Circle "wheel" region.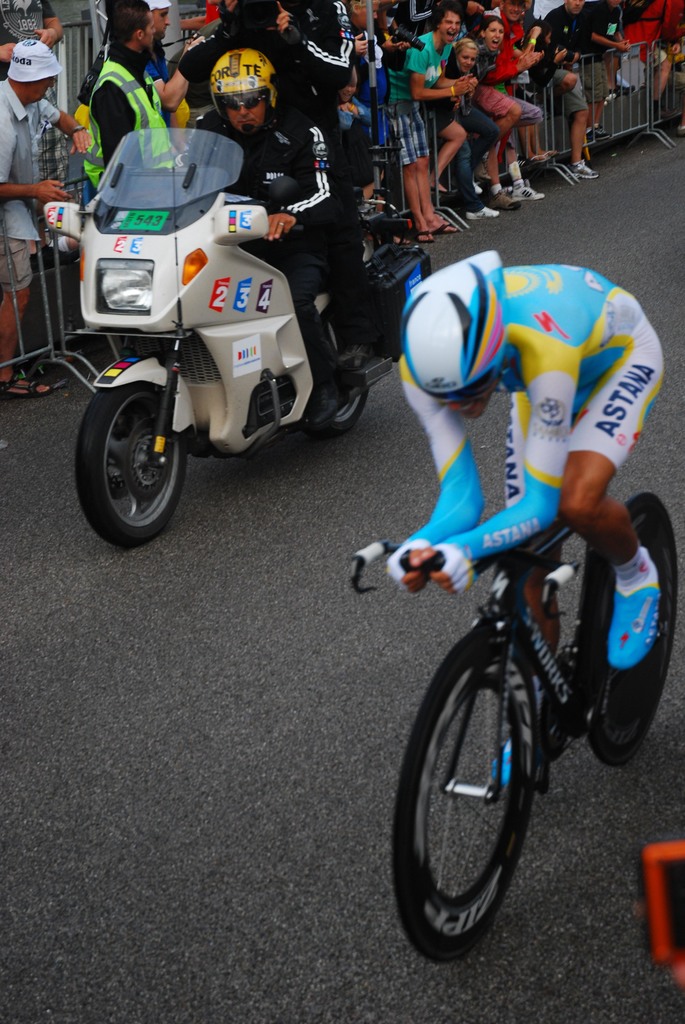
Region: {"x1": 585, "y1": 491, "x2": 674, "y2": 767}.
